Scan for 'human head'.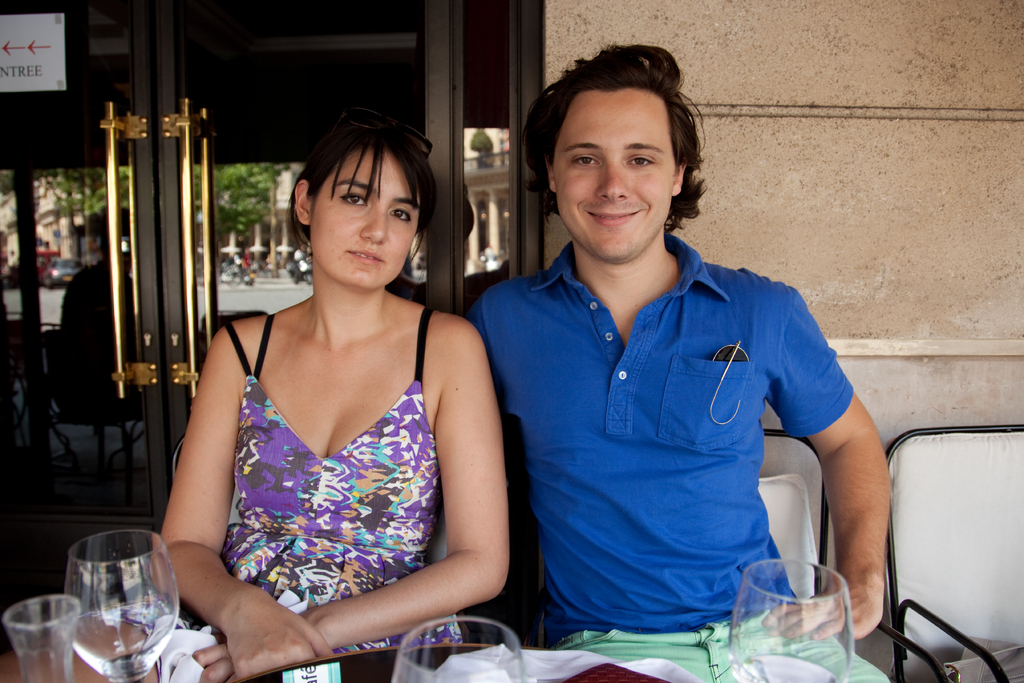
Scan result: pyautogui.locateOnScreen(299, 104, 424, 265).
